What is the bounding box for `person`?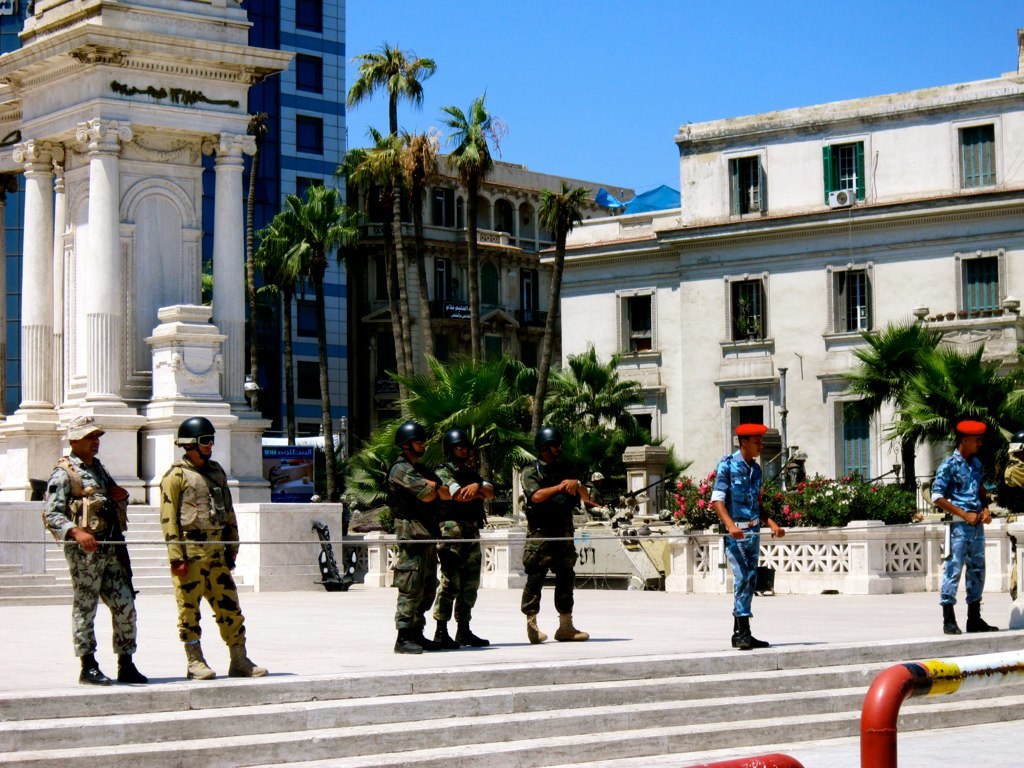
pyautogui.locateOnScreen(388, 418, 455, 653).
